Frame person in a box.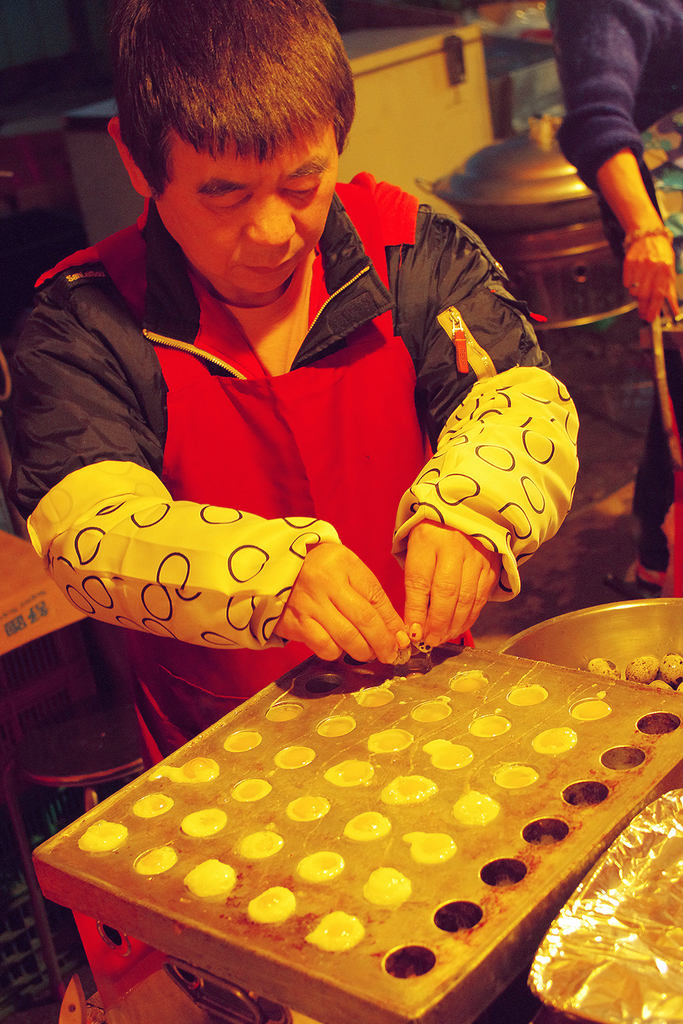
left=20, top=23, right=576, bottom=759.
